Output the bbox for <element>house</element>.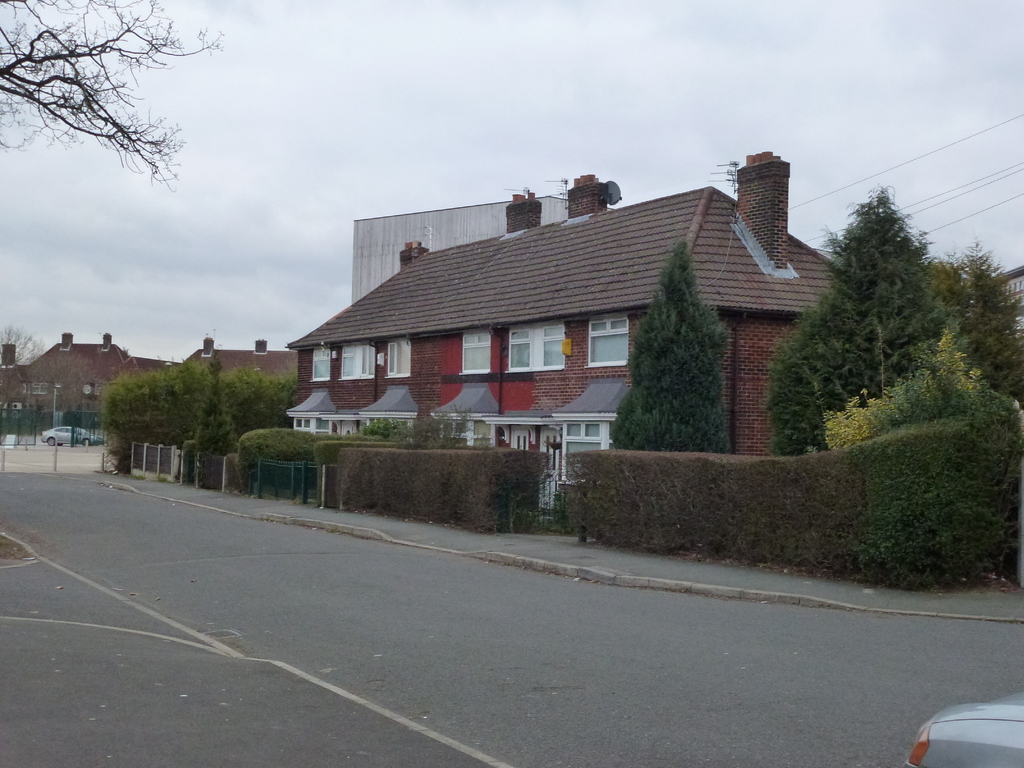
<box>0,344,22,409</box>.
